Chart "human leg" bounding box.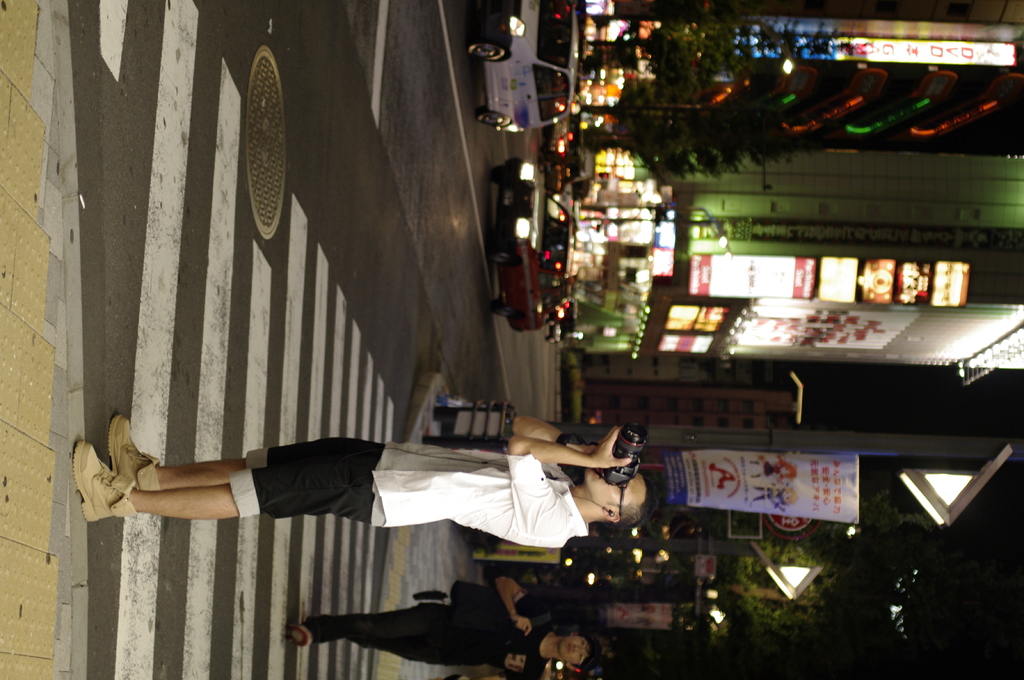
Charted: (x1=70, y1=443, x2=377, y2=522).
